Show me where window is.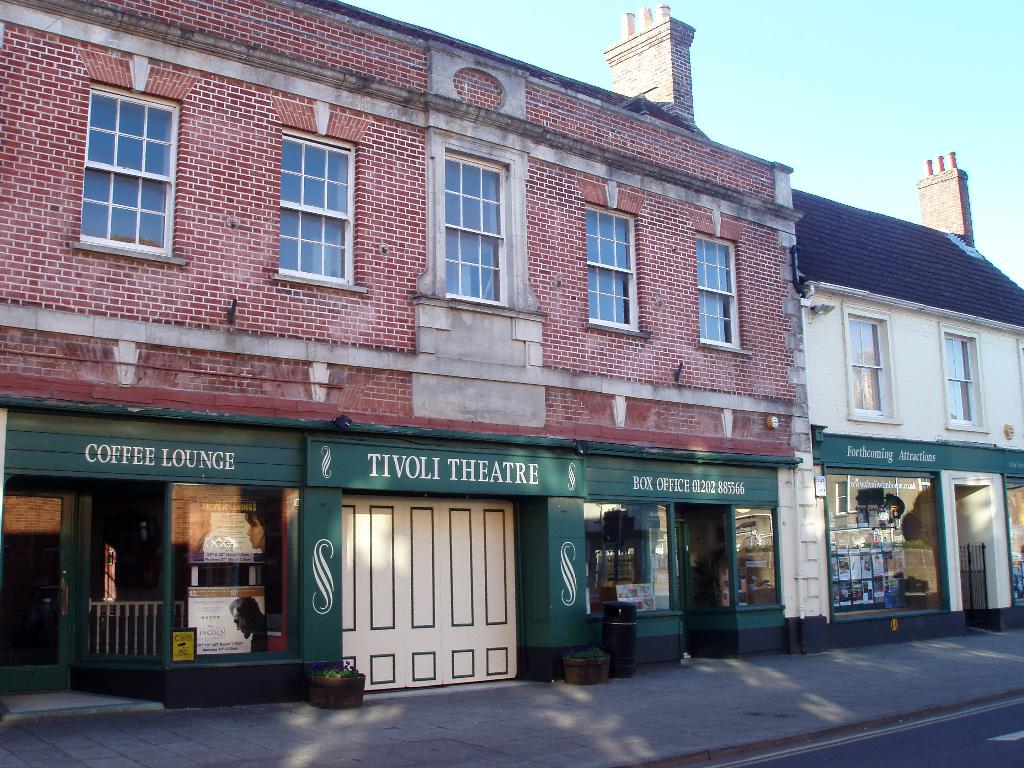
window is at left=940, top=332, right=991, bottom=429.
